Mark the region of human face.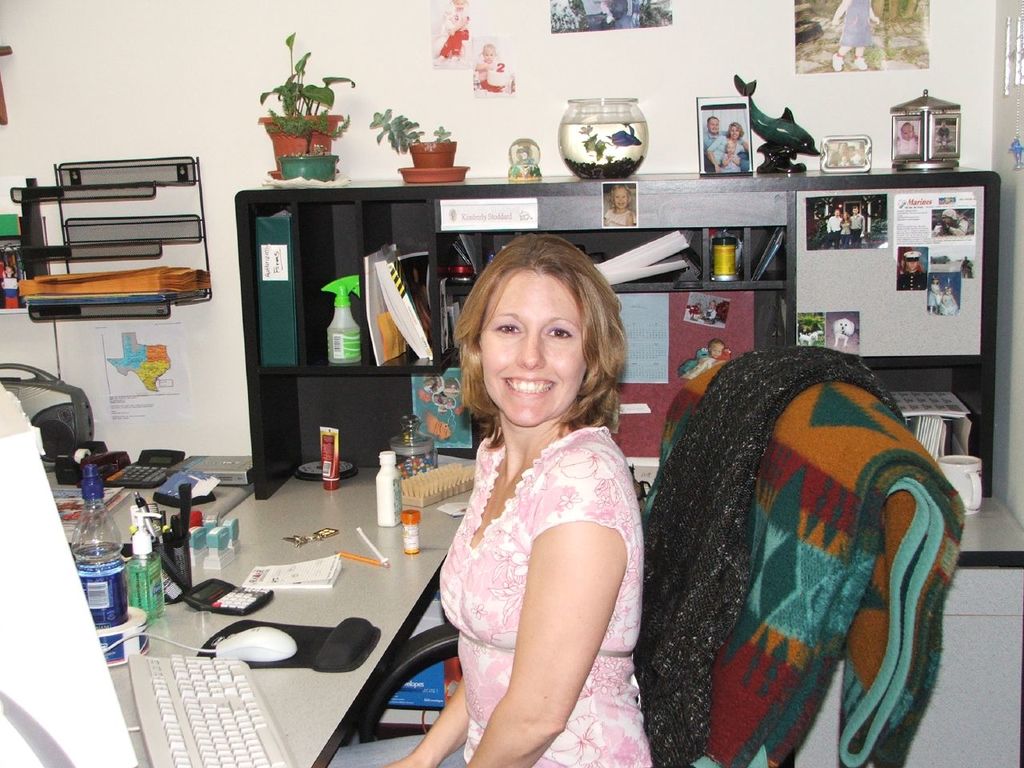
Region: 709,118,721,134.
